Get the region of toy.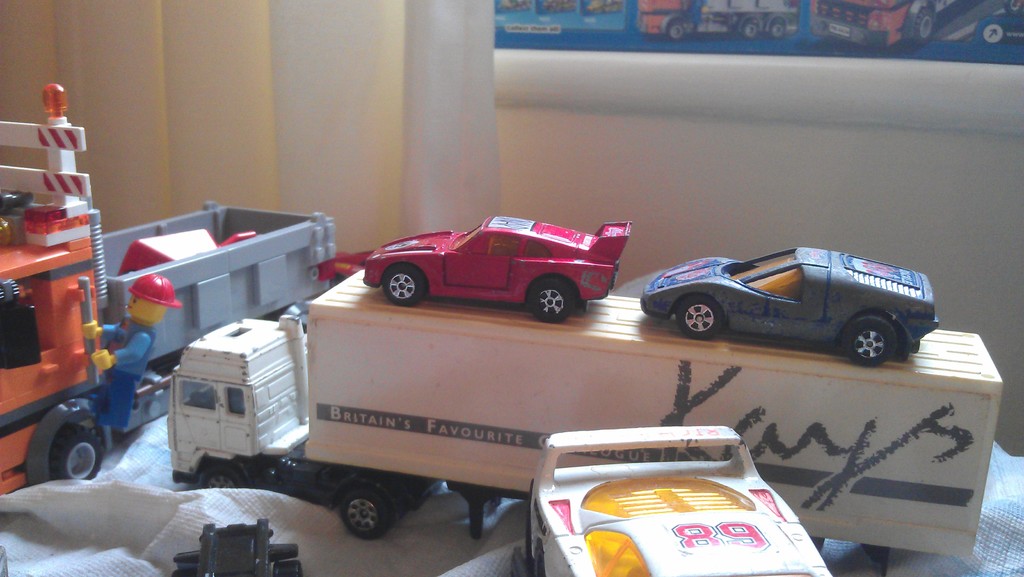
636:243:941:374.
